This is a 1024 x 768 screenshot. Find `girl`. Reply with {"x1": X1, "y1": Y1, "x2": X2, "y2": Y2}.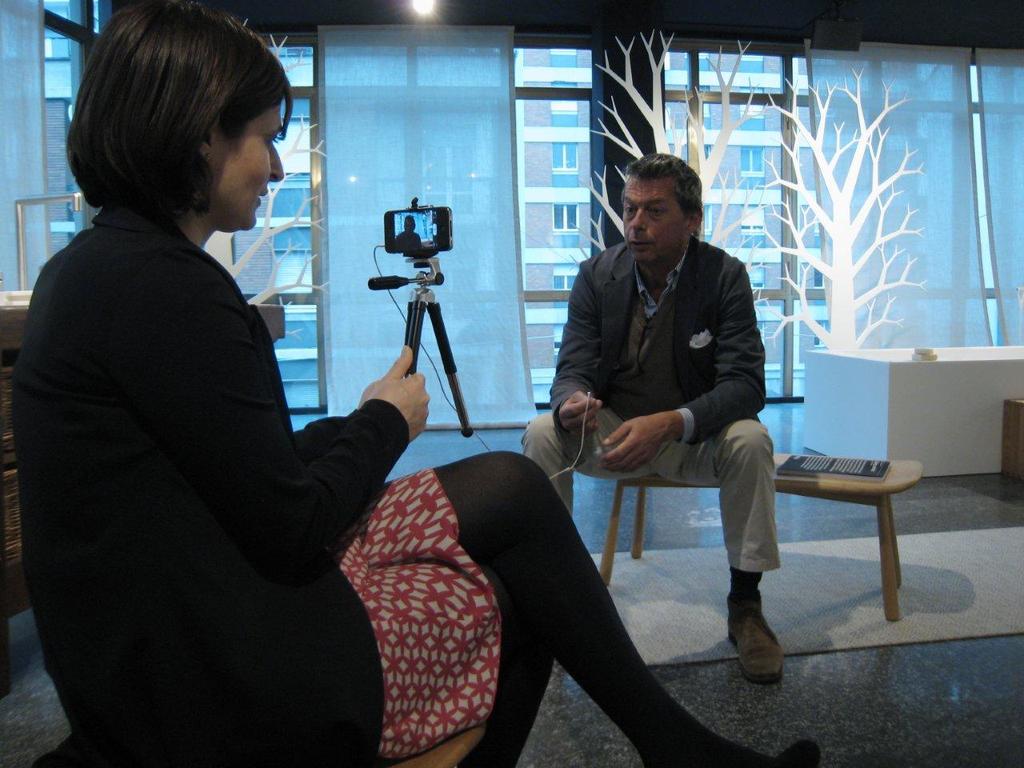
{"x1": 11, "y1": 0, "x2": 821, "y2": 766}.
